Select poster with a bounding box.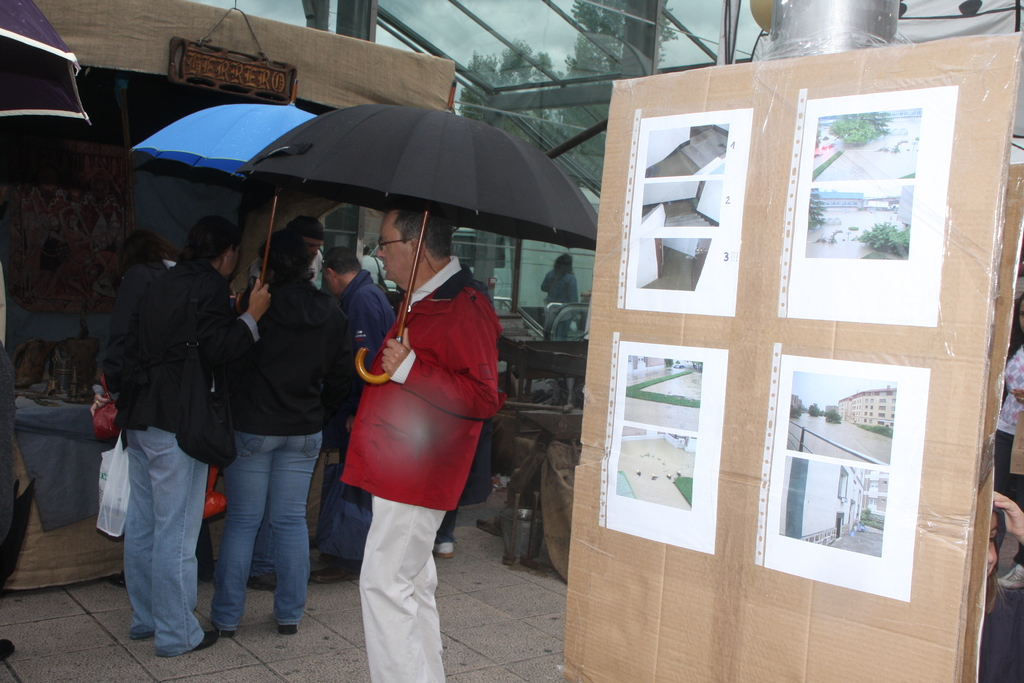
locate(788, 87, 960, 329).
